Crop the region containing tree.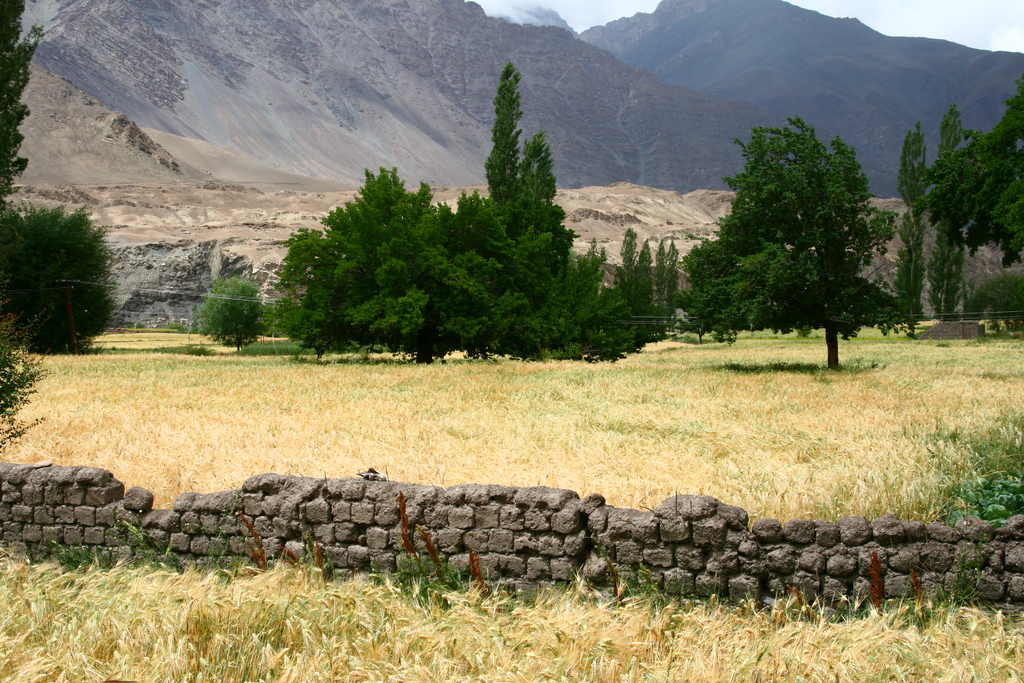
Crop region: 436 185 554 359.
